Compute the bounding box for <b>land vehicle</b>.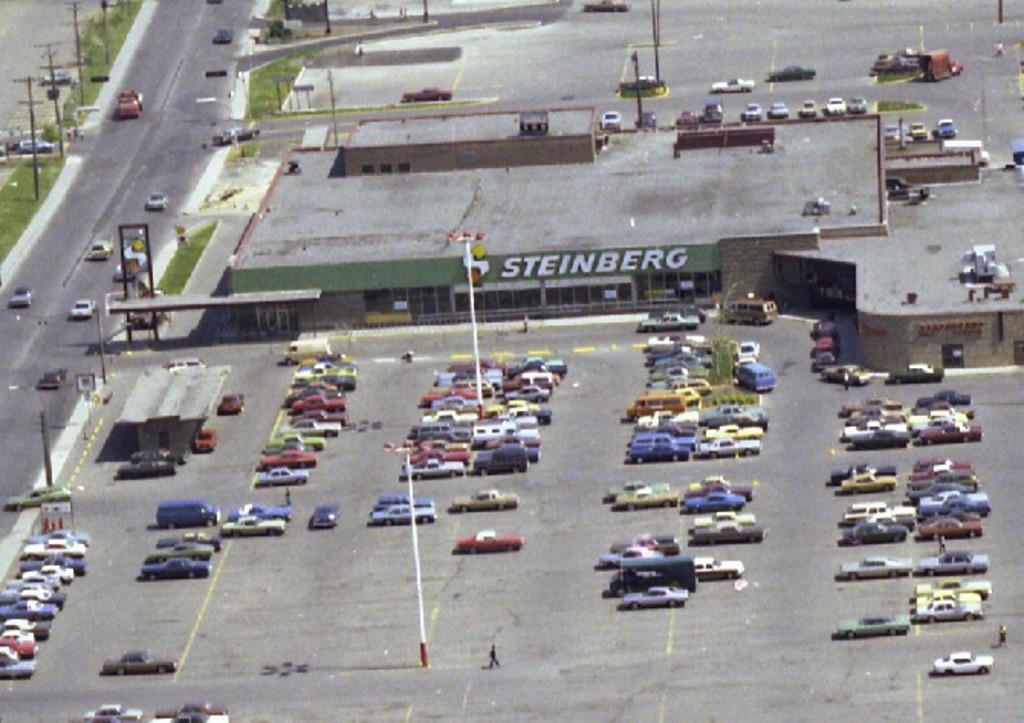
<bbox>691, 507, 753, 530</bbox>.
